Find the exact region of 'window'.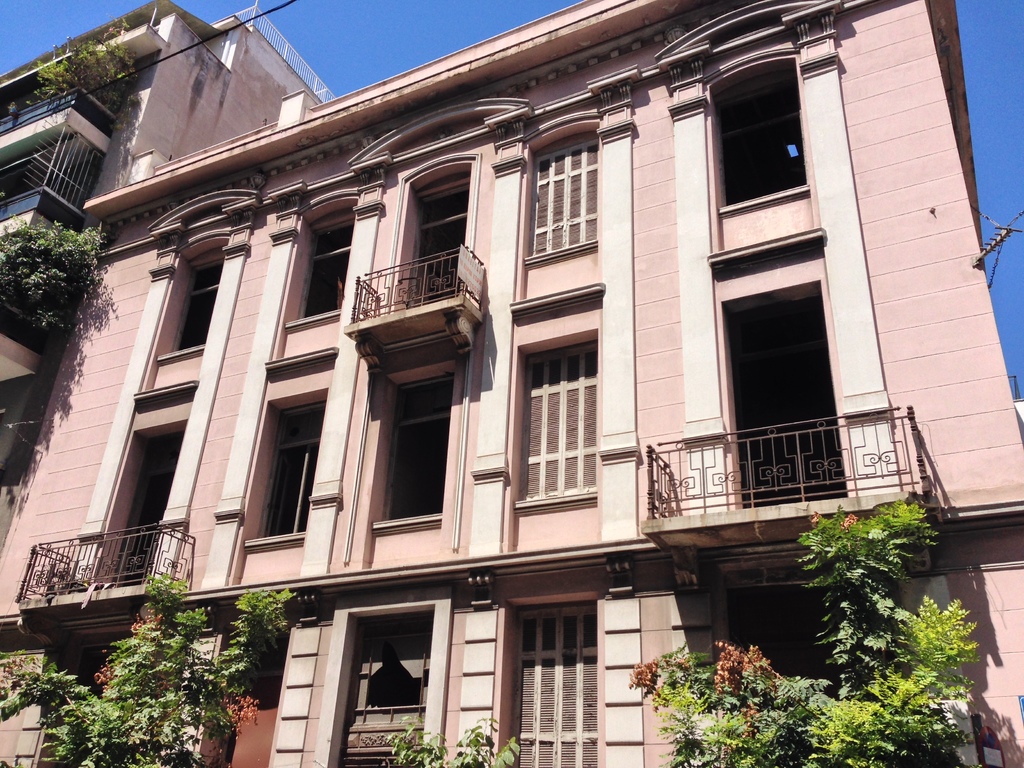
Exact region: x1=397 y1=172 x2=469 y2=305.
